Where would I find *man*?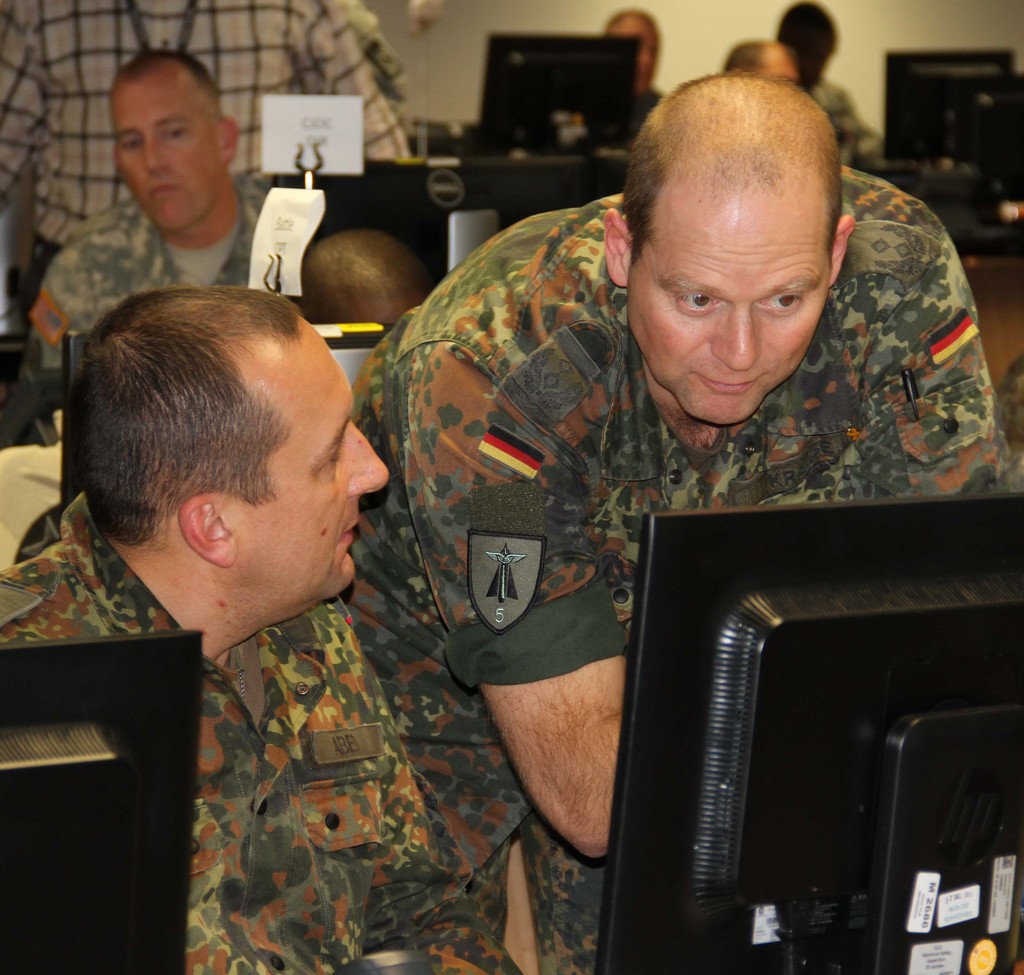
At bbox=(726, 35, 804, 82).
